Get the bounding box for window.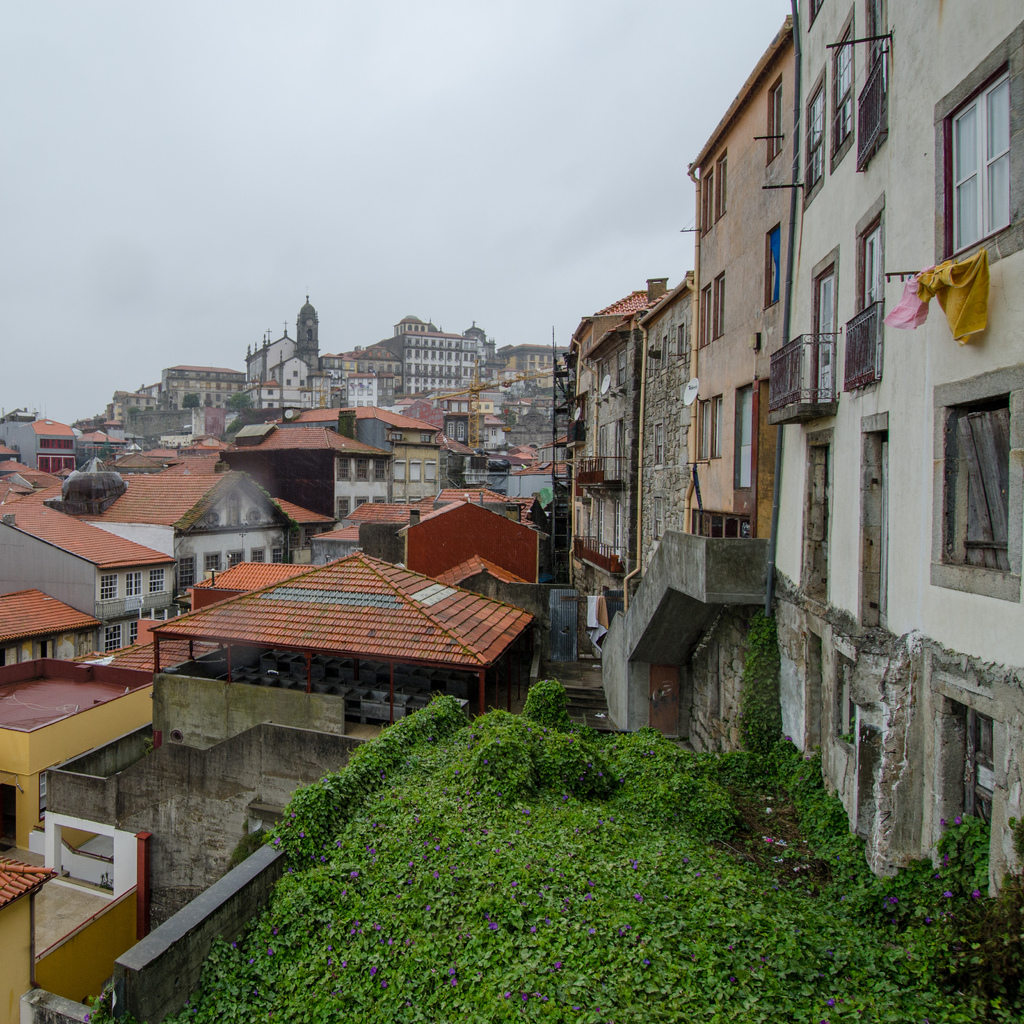
box=[204, 550, 220, 574].
